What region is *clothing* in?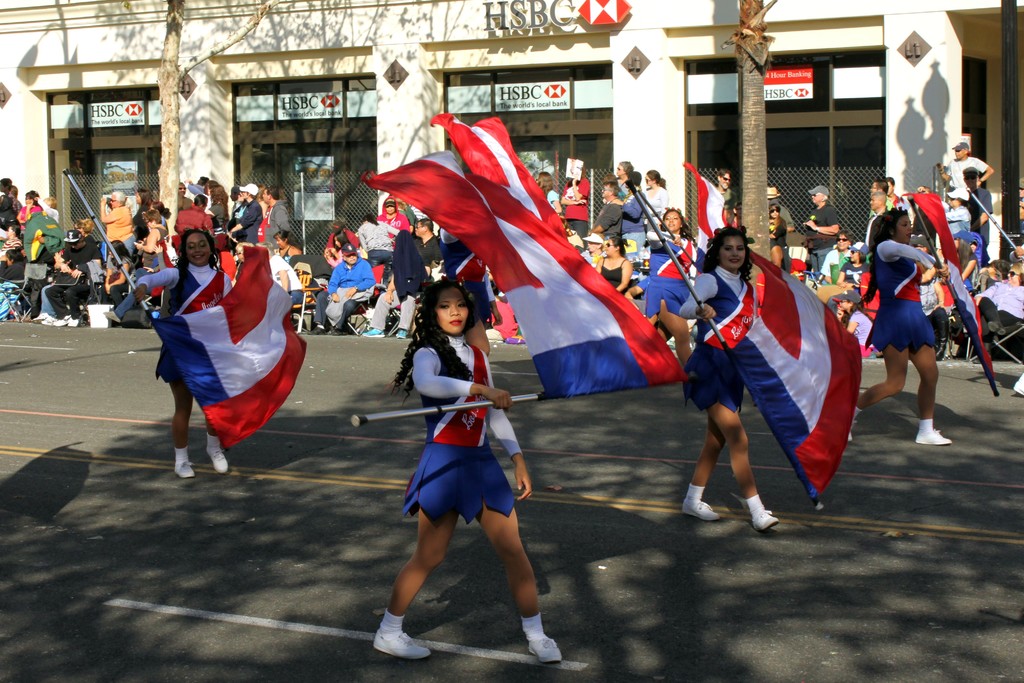
<region>868, 241, 940, 354</region>.
